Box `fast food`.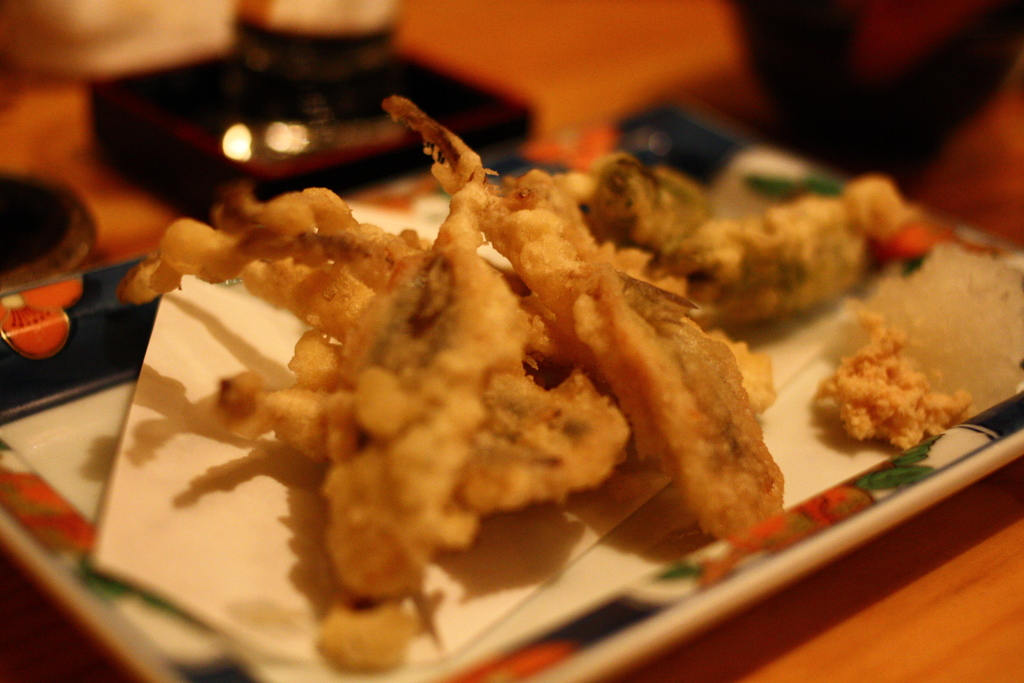
region(817, 317, 979, 459).
